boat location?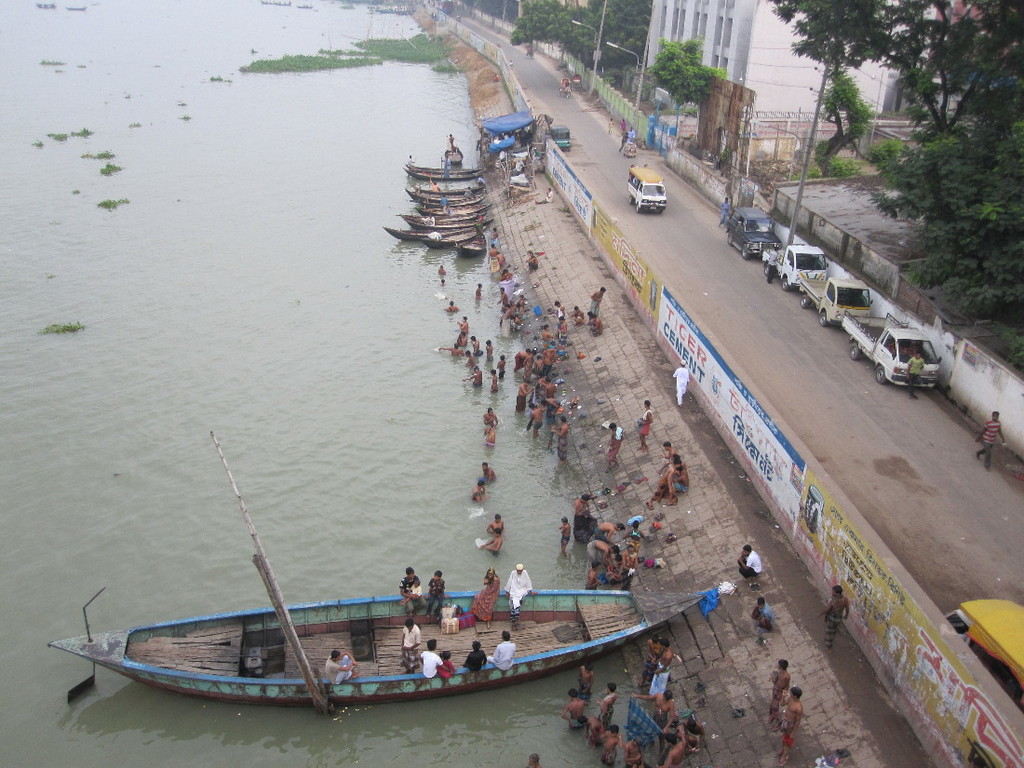
Rect(406, 161, 481, 170)
